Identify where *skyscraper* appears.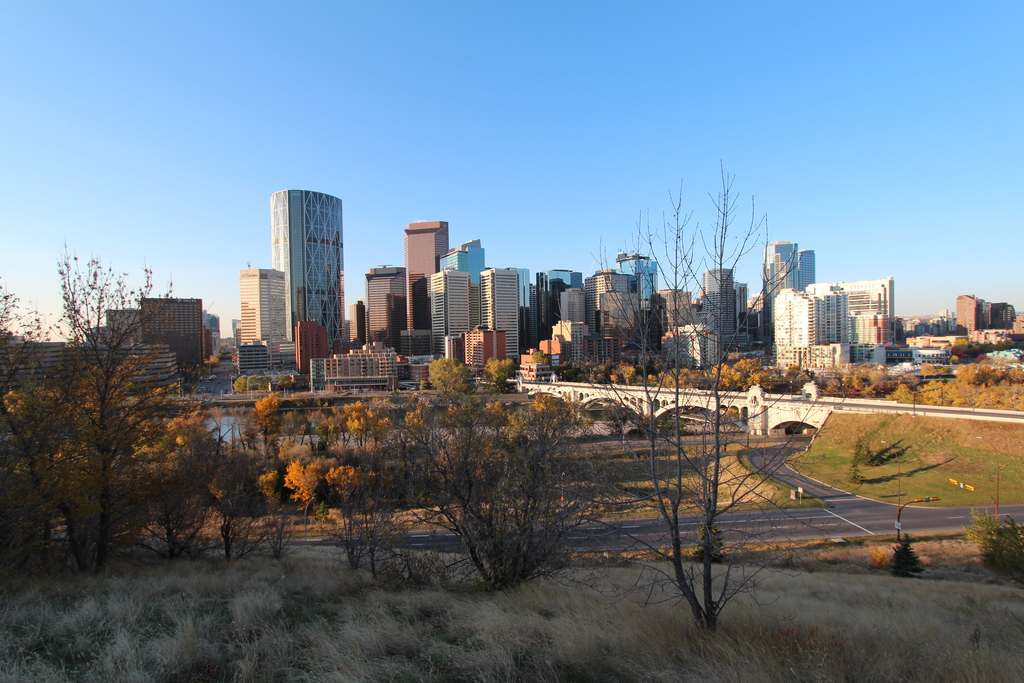
Appears at <bbox>611, 254, 658, 319</bbox>.
